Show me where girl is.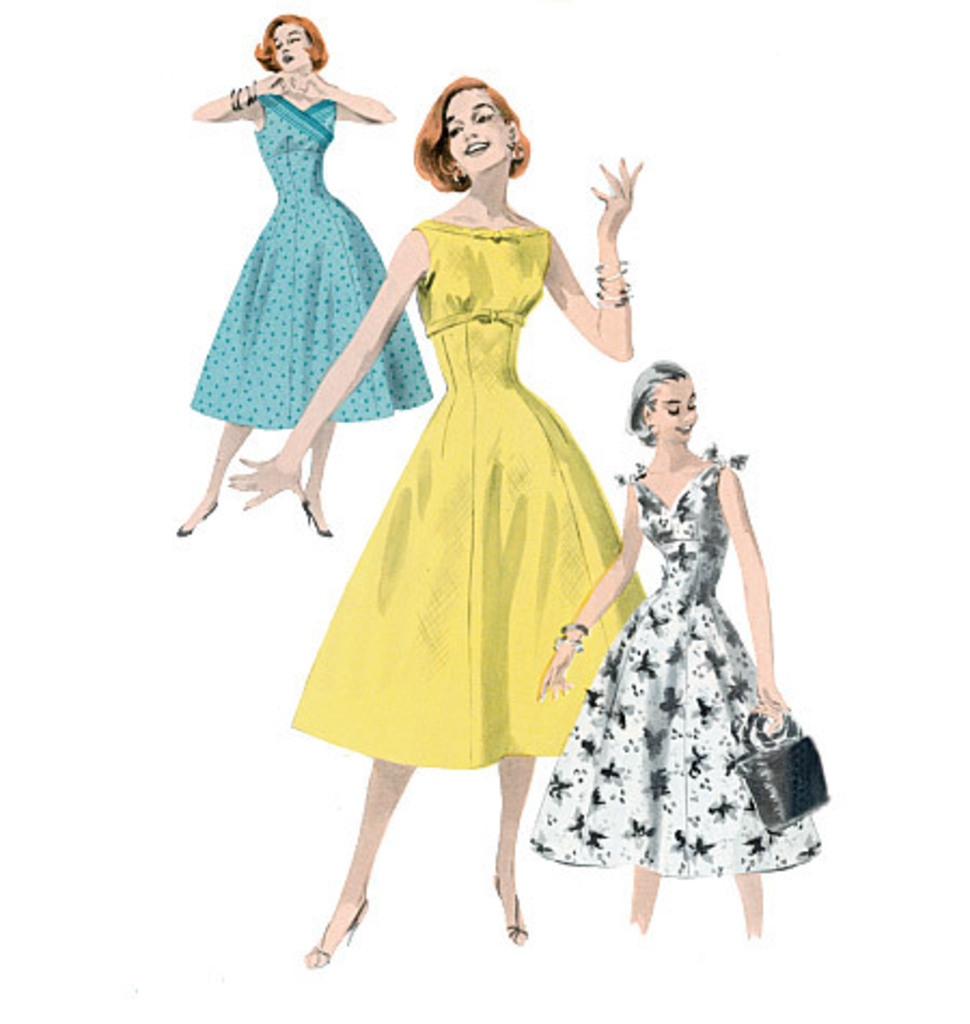
girl is at {"x1": 222, "y1": 69, "x2": 645, "y2": 970}.
